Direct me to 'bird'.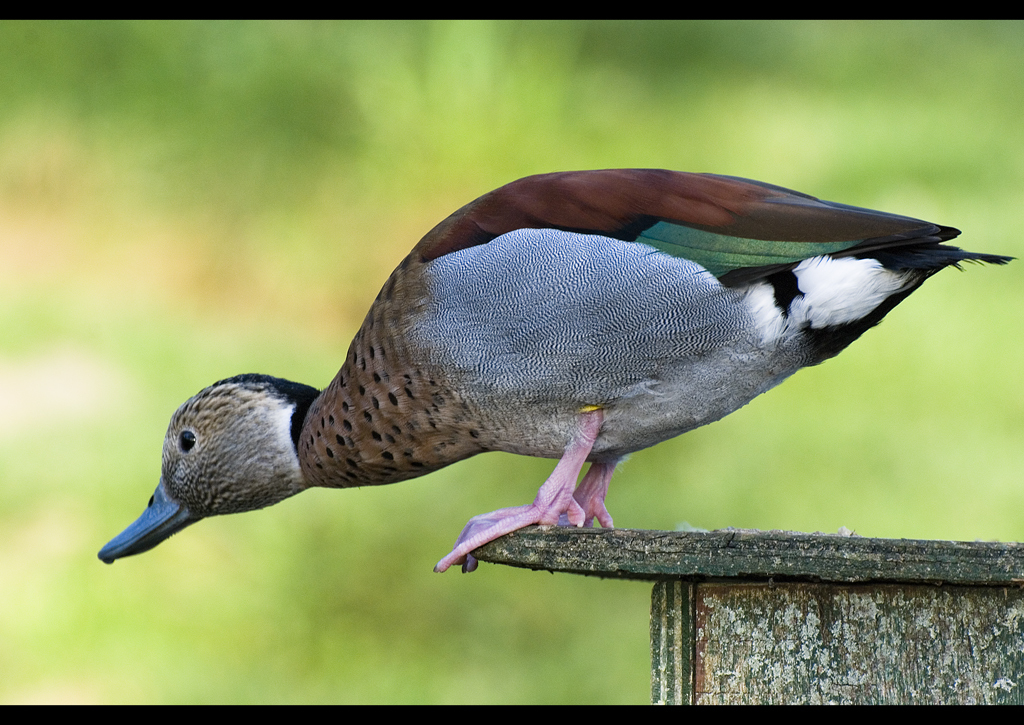
Direction: 73:153:998:615.
